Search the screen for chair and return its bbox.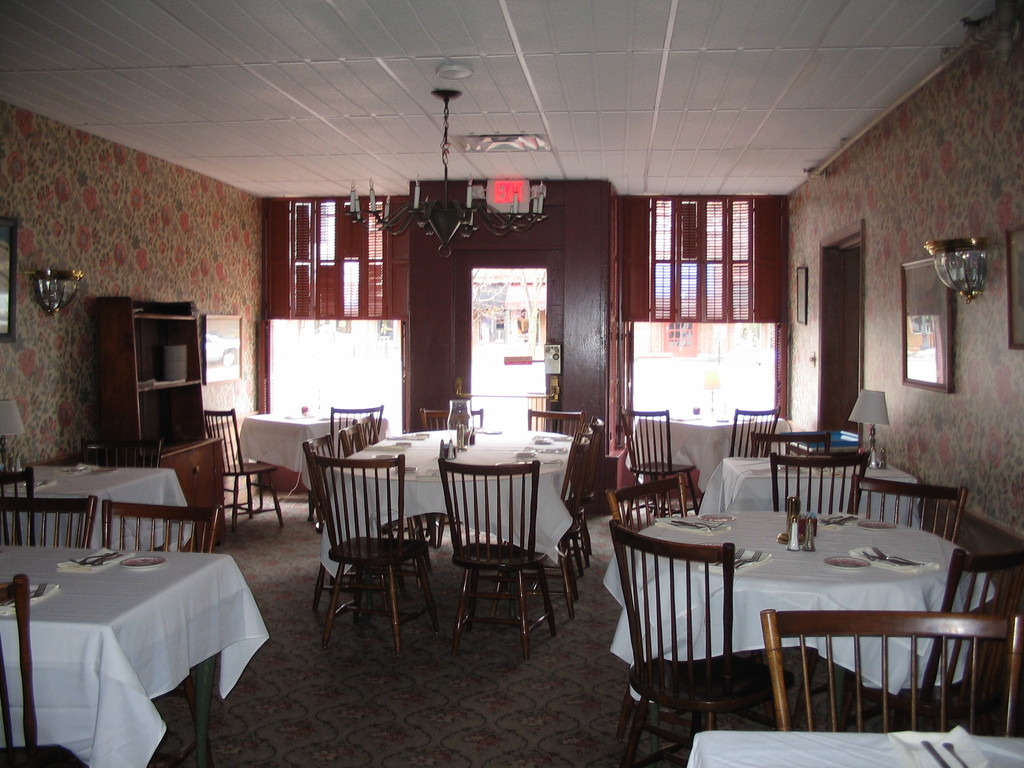
Found: [566,417,602,609].
